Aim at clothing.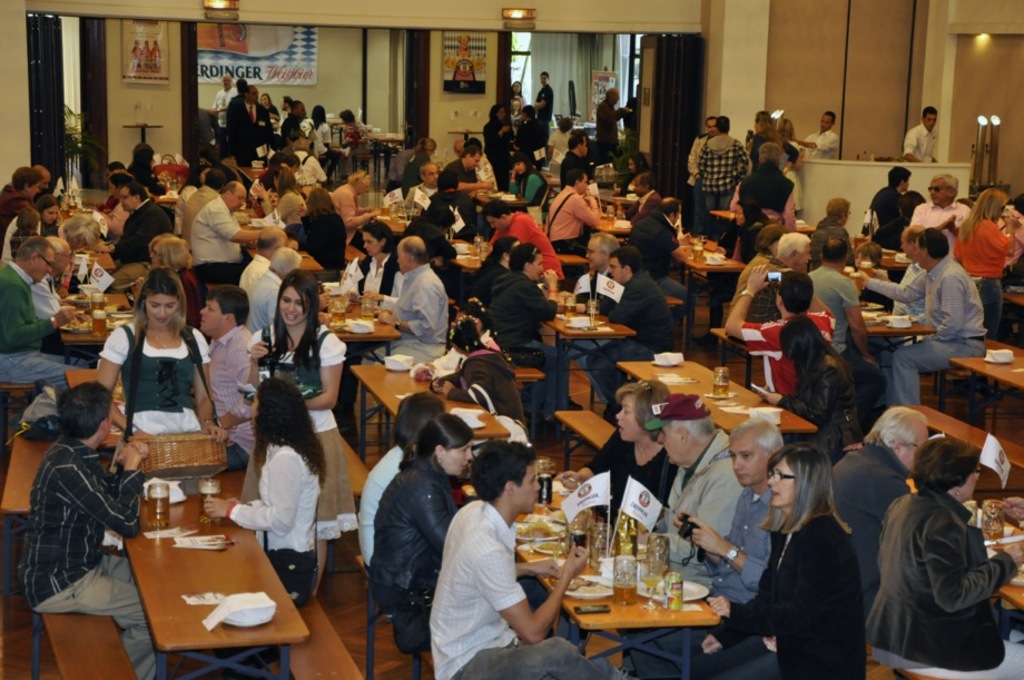
Aimed at bbox=(476, 206, 563, 290).
